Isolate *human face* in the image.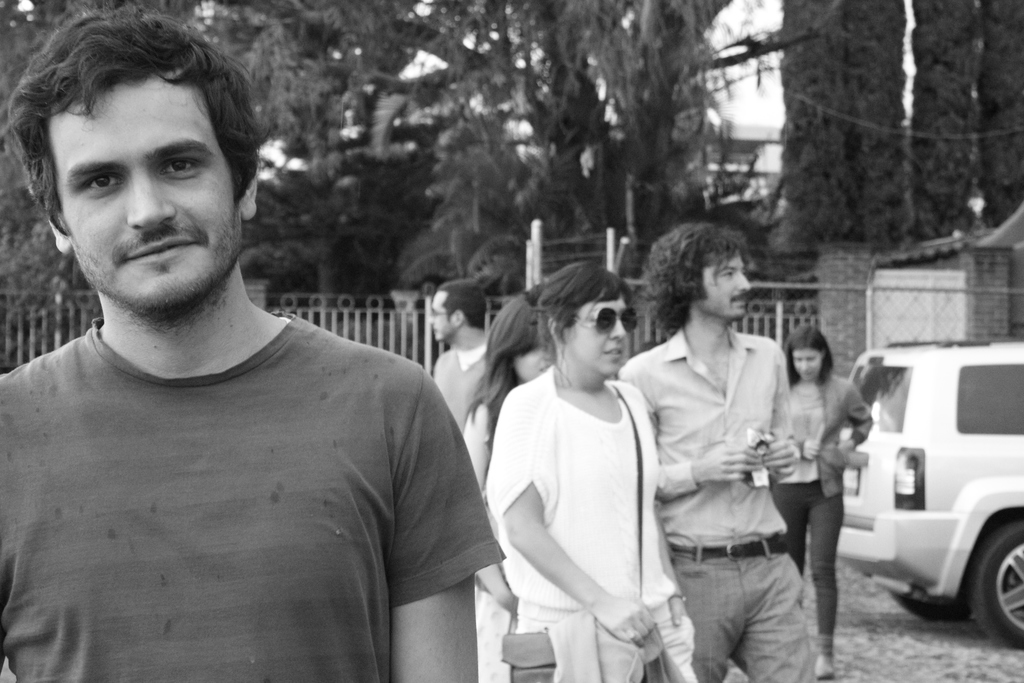
Isolated region: rect(567, 294, 627, 377).
